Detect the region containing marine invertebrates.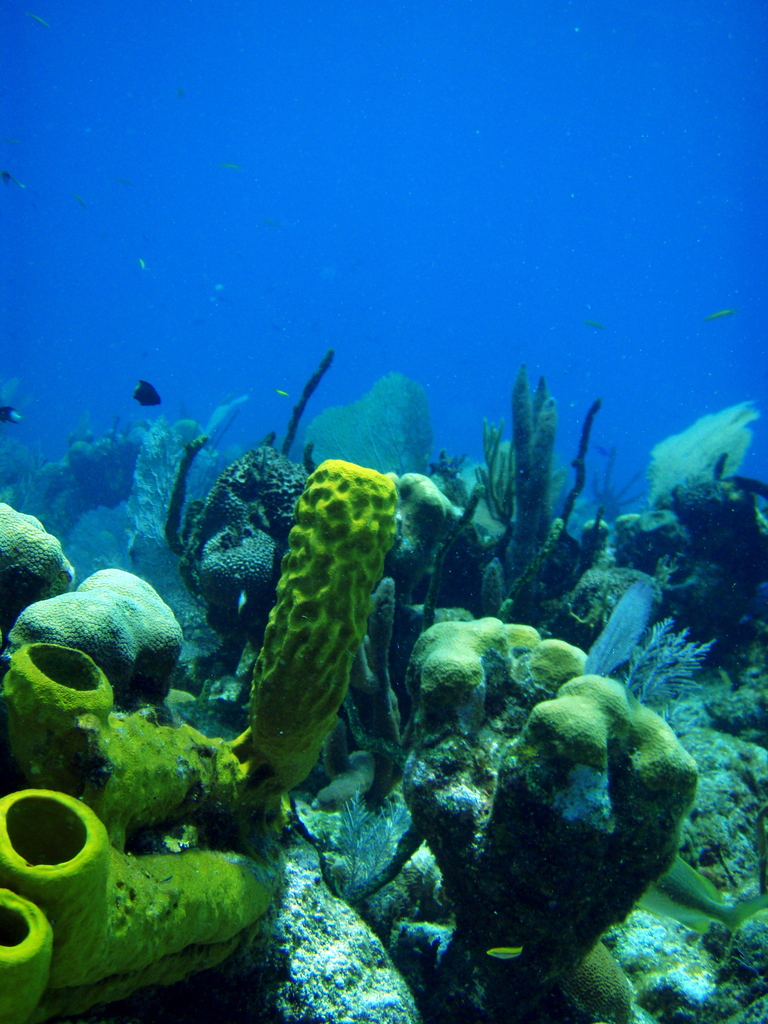
box=[476, 359, 588, 616].
